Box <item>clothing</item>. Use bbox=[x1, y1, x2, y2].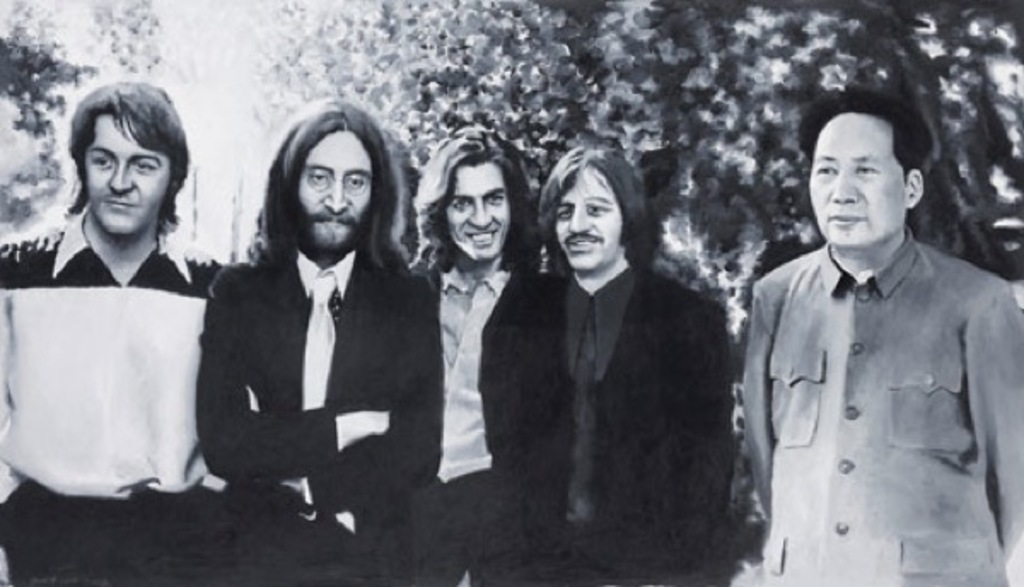
bbox=[502, 264, 725, 585].
